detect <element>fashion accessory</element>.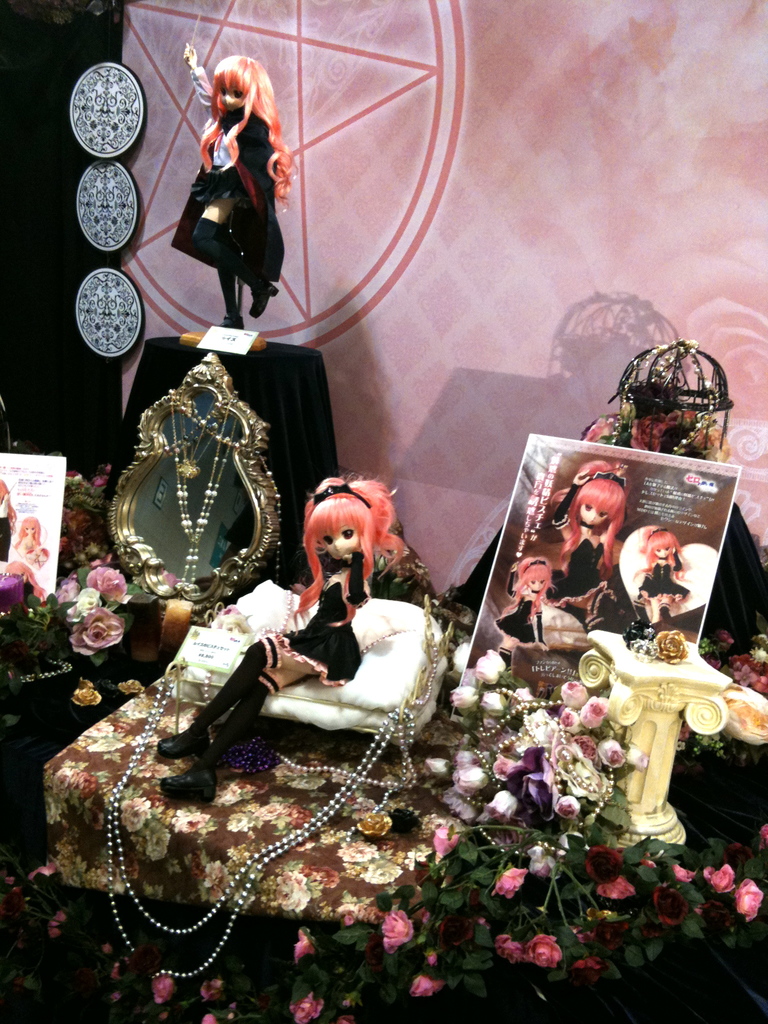
Detected at box(68, 56, 148, 159).
